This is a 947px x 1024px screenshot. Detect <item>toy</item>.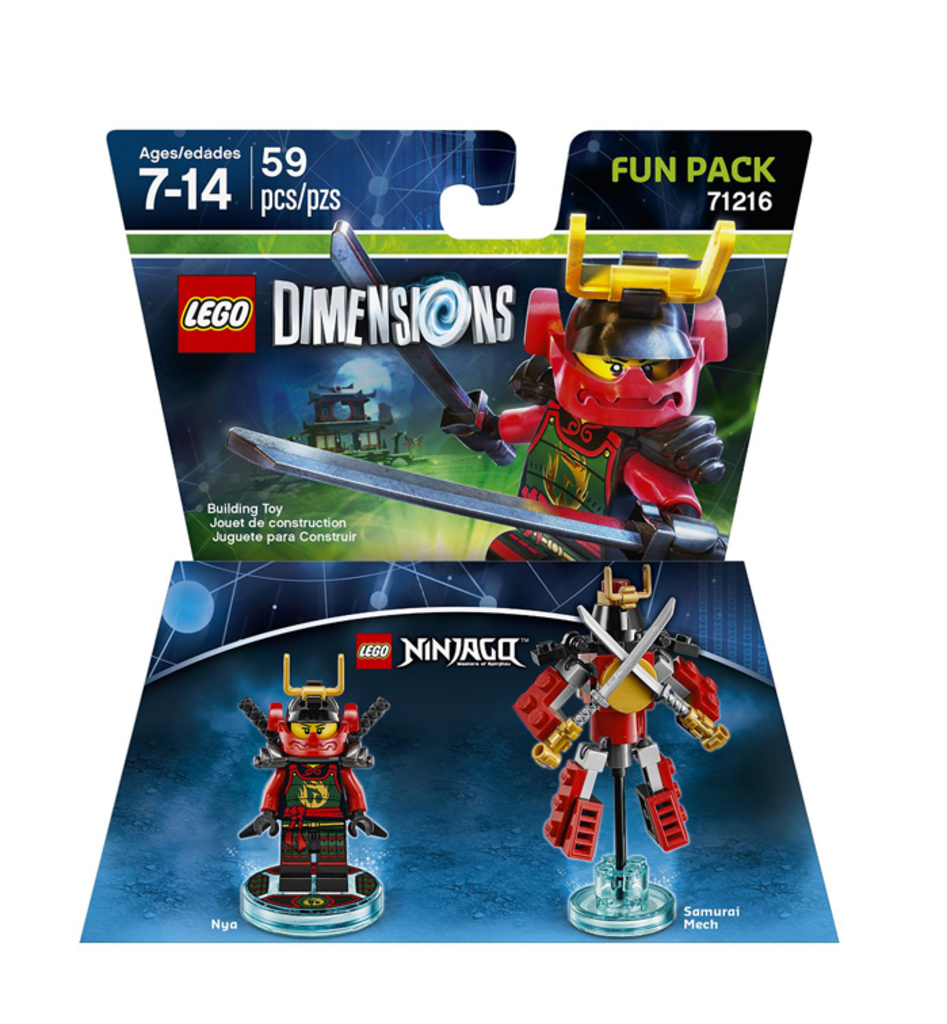
crop(501, 555, 726, 872).
